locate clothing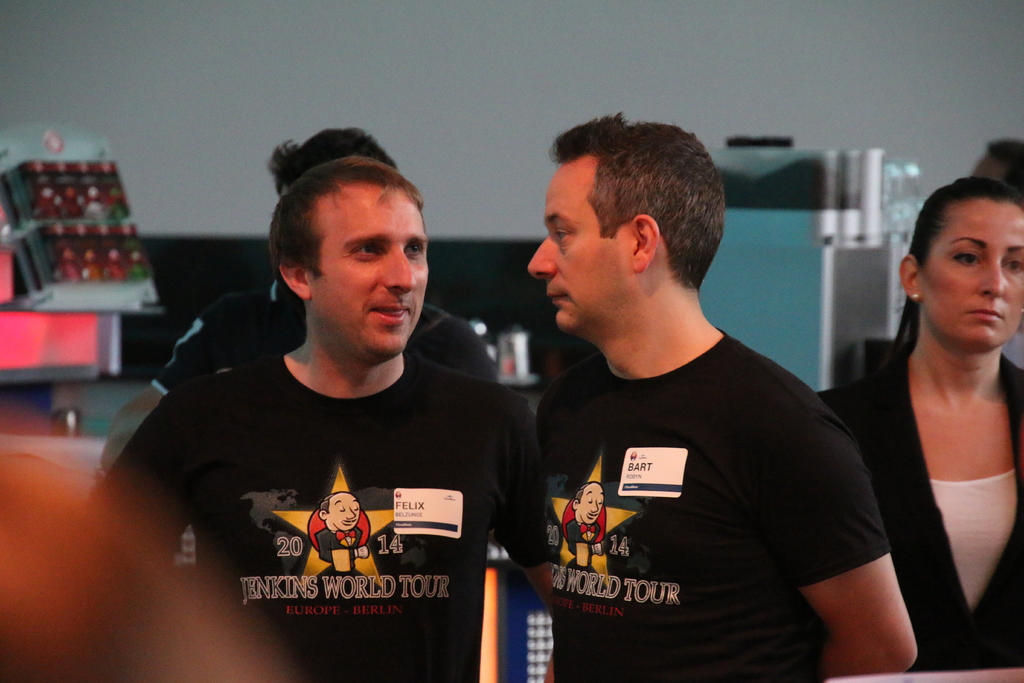
<bbox>522, 270, 879, 659</bbox>
